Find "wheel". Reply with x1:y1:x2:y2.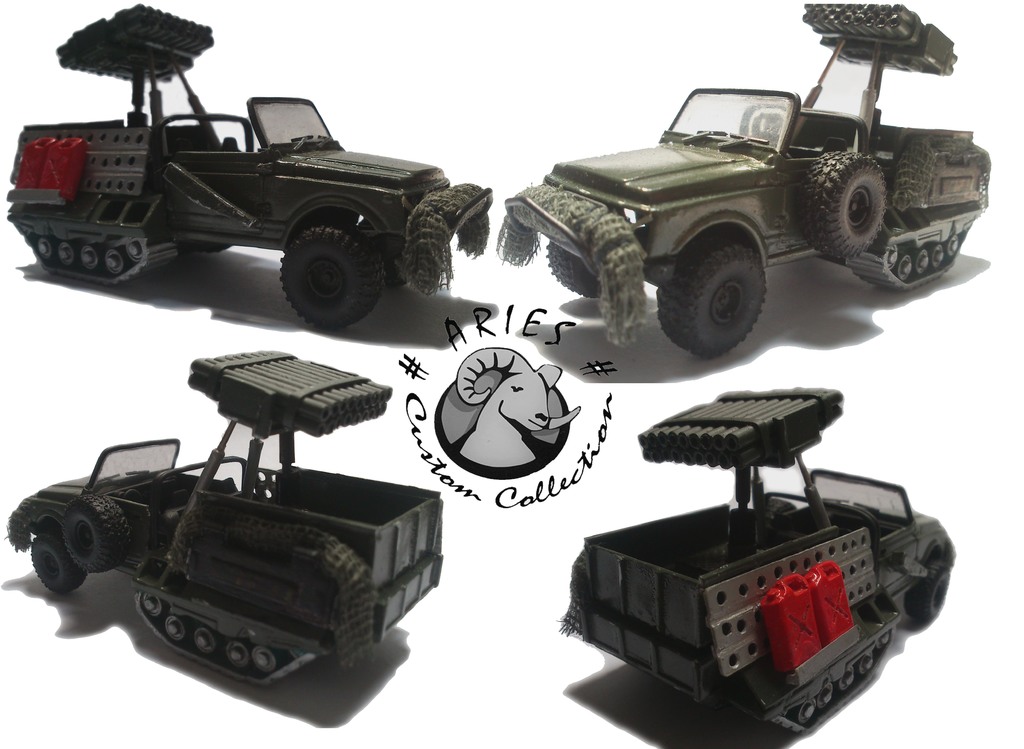
383:254:409:289.
